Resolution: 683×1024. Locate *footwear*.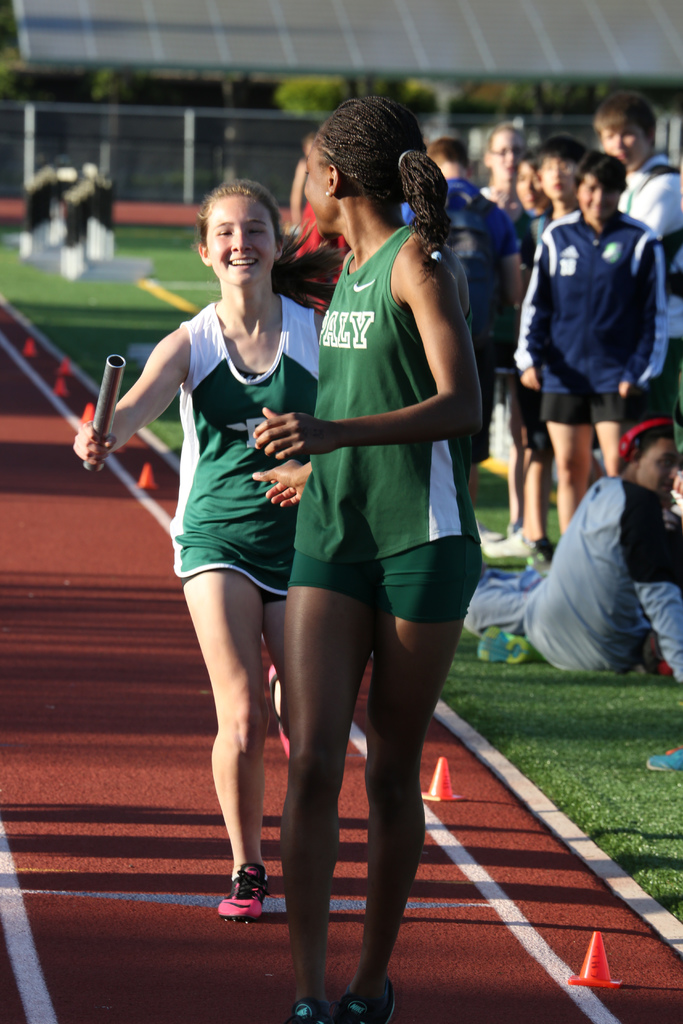
region(478, 623, 541, 665).
